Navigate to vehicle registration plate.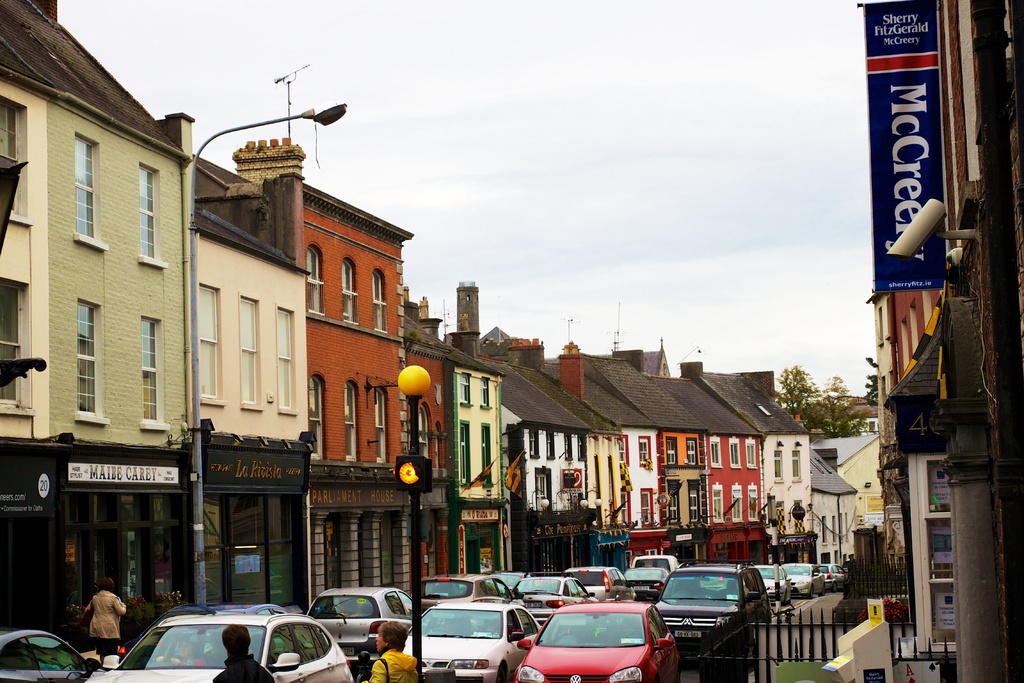
Navigation target: <region>672, 630, 704, 636</region>.
